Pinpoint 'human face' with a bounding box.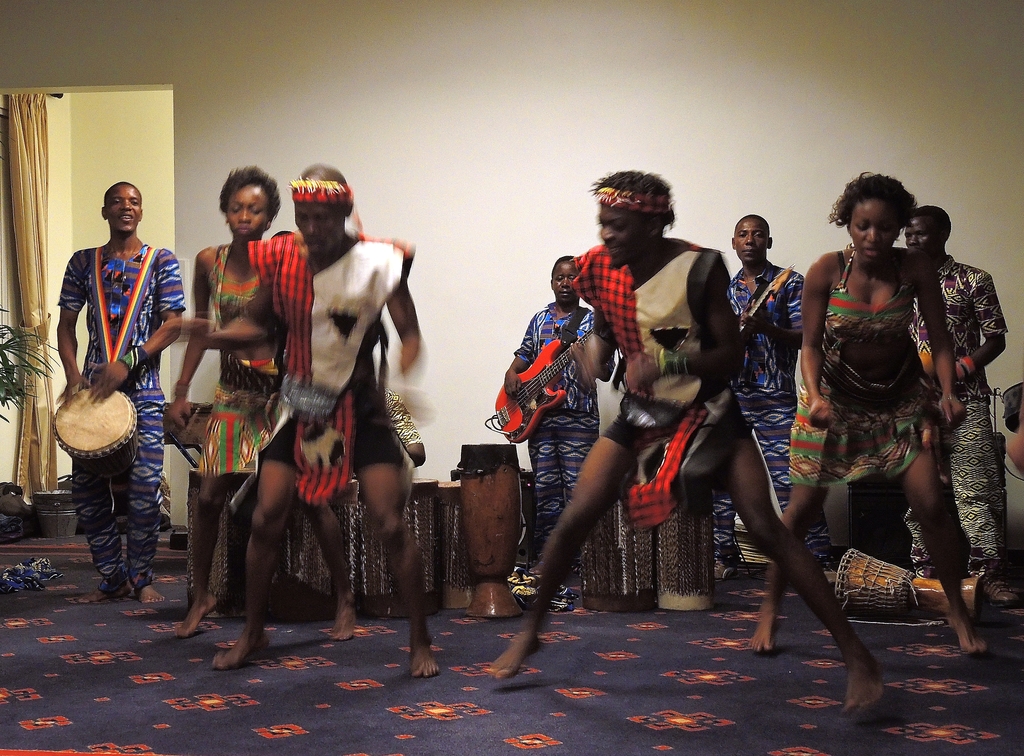
[left=735, top=219, right=766, bottom=262].
